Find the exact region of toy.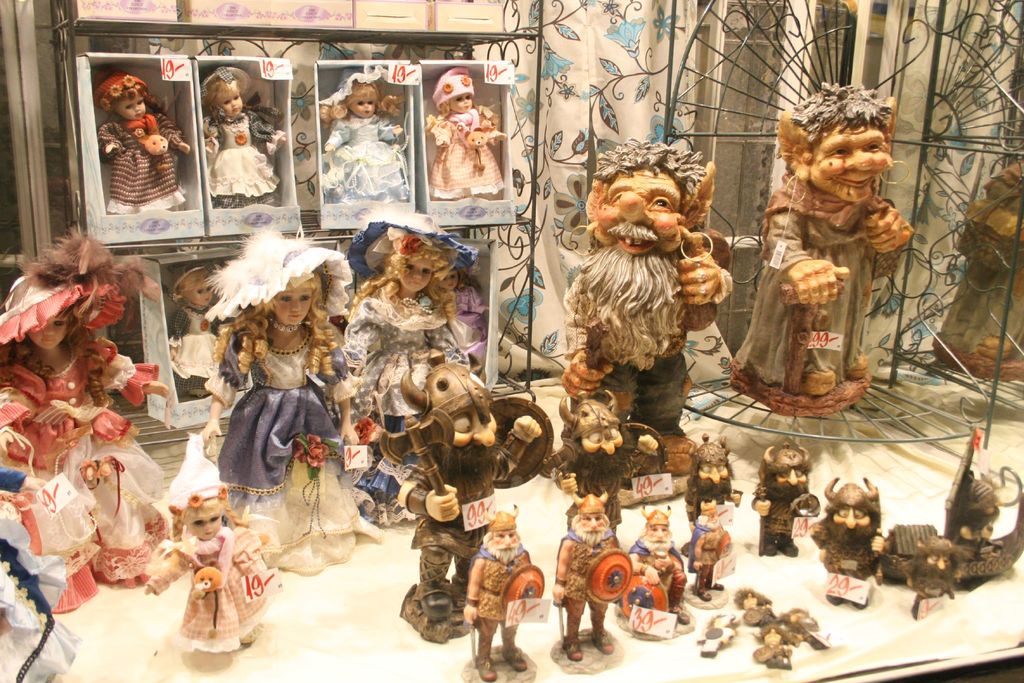
Exact region: bbox(746, 441, 825, 555).
